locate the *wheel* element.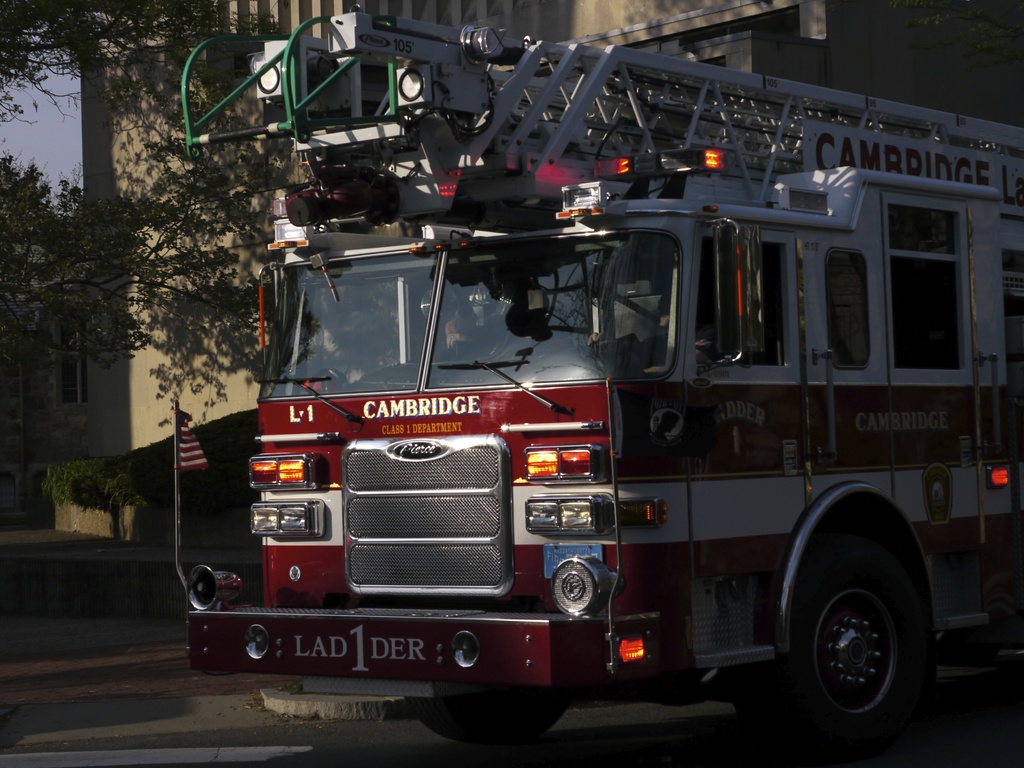
Element bbox: [x1=422, y1=708, x2=566, y2=746].
